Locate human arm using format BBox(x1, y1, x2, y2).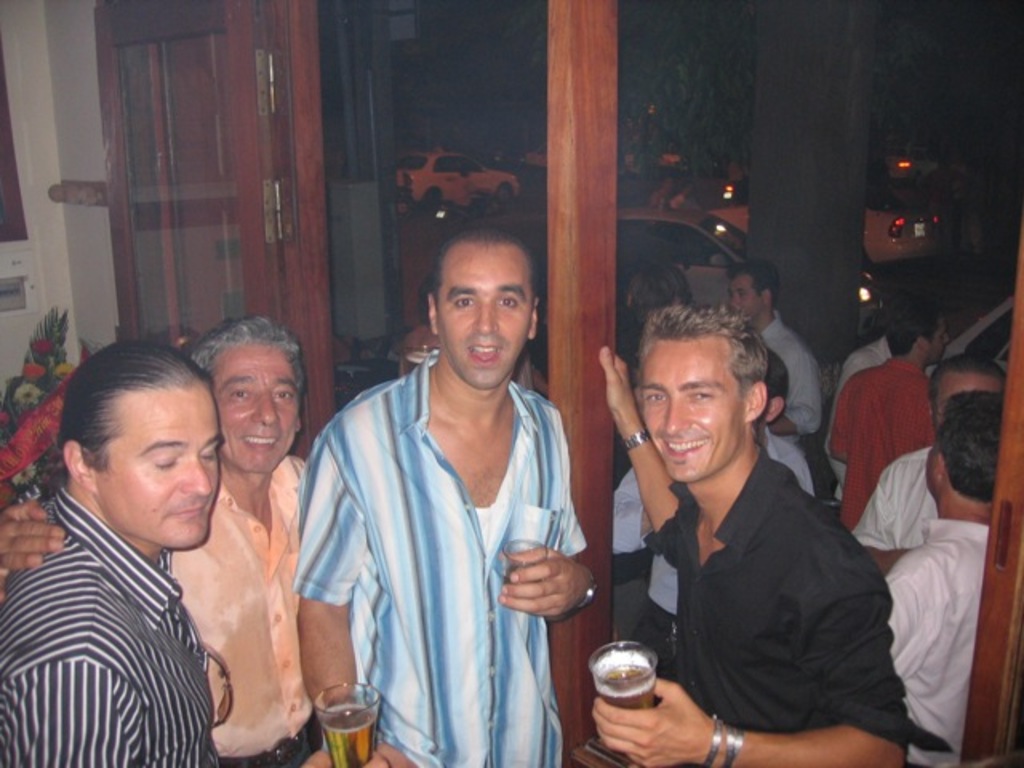
BBox(856, 451, 918, 573).
